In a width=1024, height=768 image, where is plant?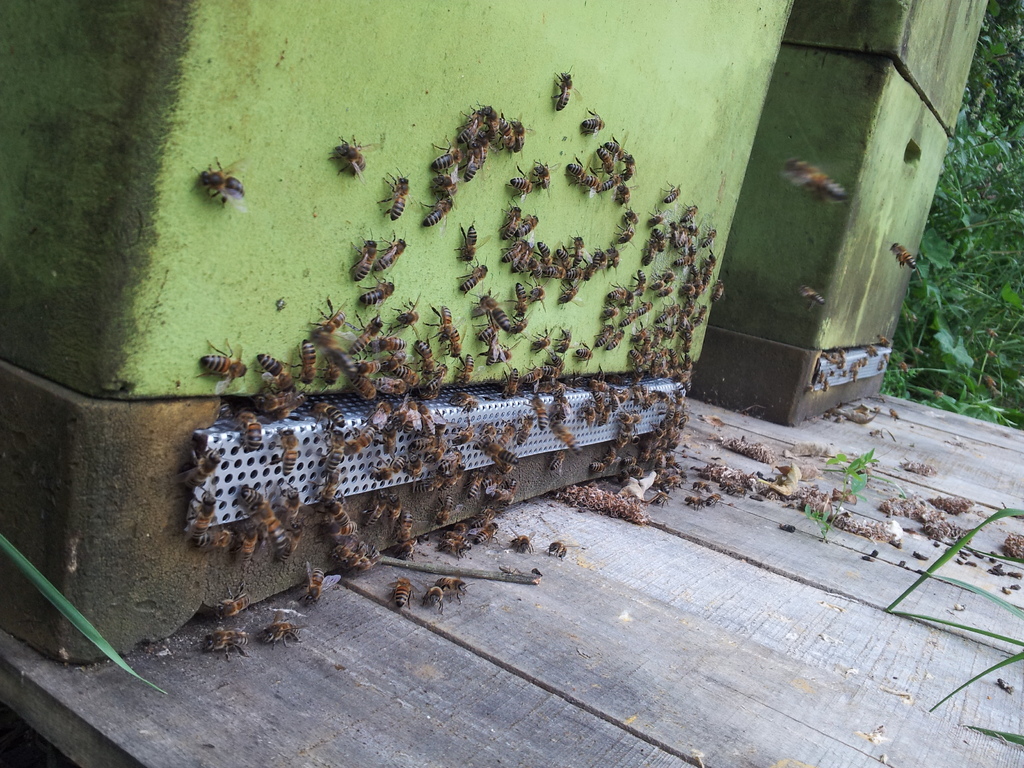
bbox(819, 451, 913, 492).
